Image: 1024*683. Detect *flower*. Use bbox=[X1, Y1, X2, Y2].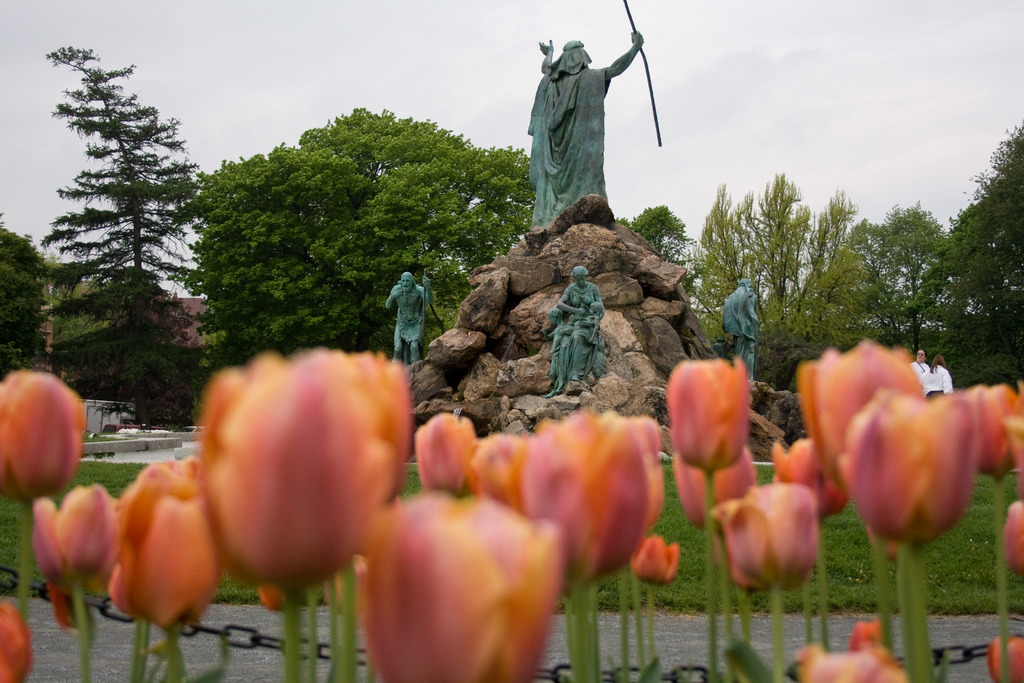
bbox=[0, 366, 93, 491].
